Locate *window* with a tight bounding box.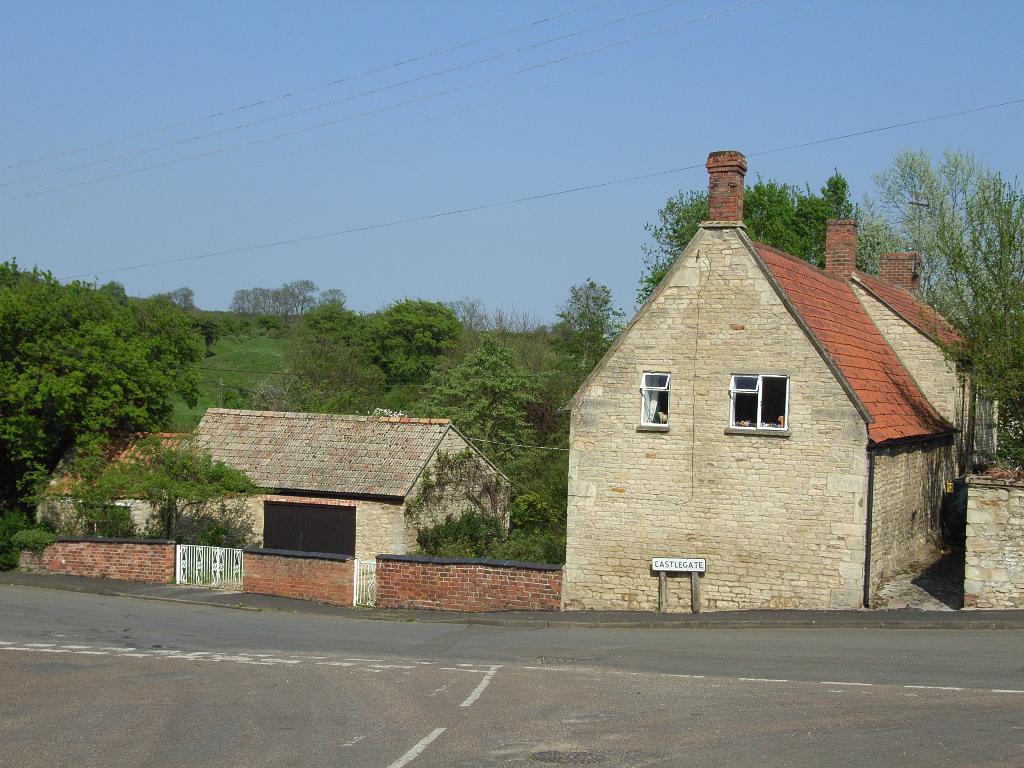
[263, 493, 358, 571].
